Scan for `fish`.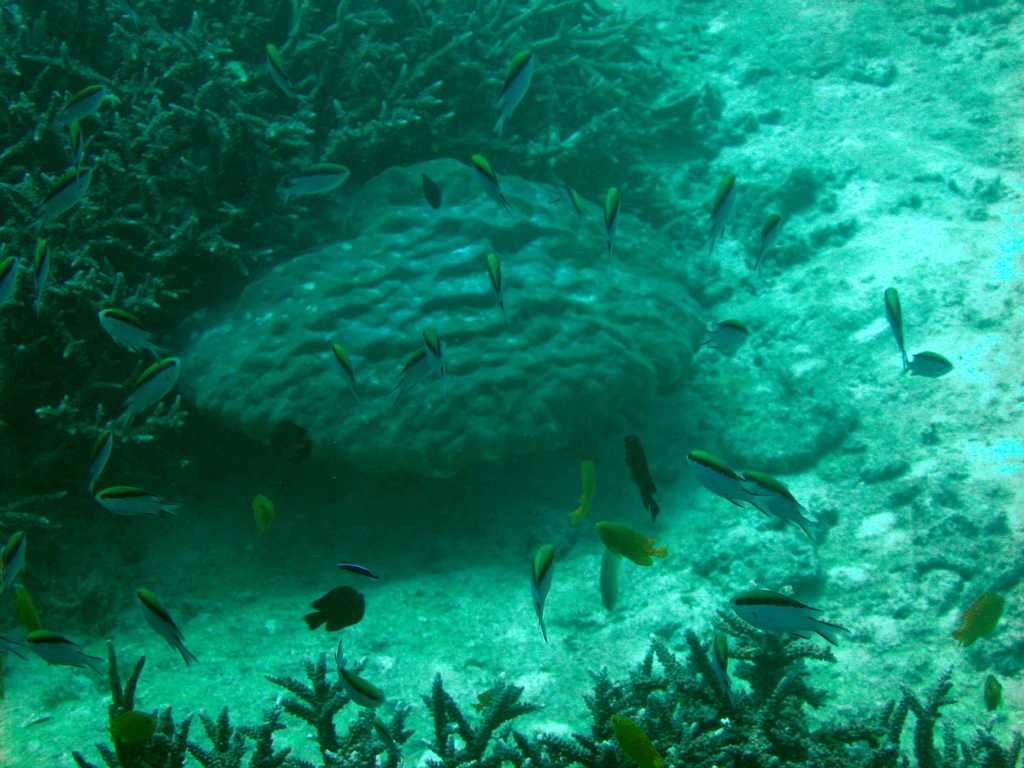
Scan result: {"left": 66, "top": 116, "right": 83, "bottom": 172}.
